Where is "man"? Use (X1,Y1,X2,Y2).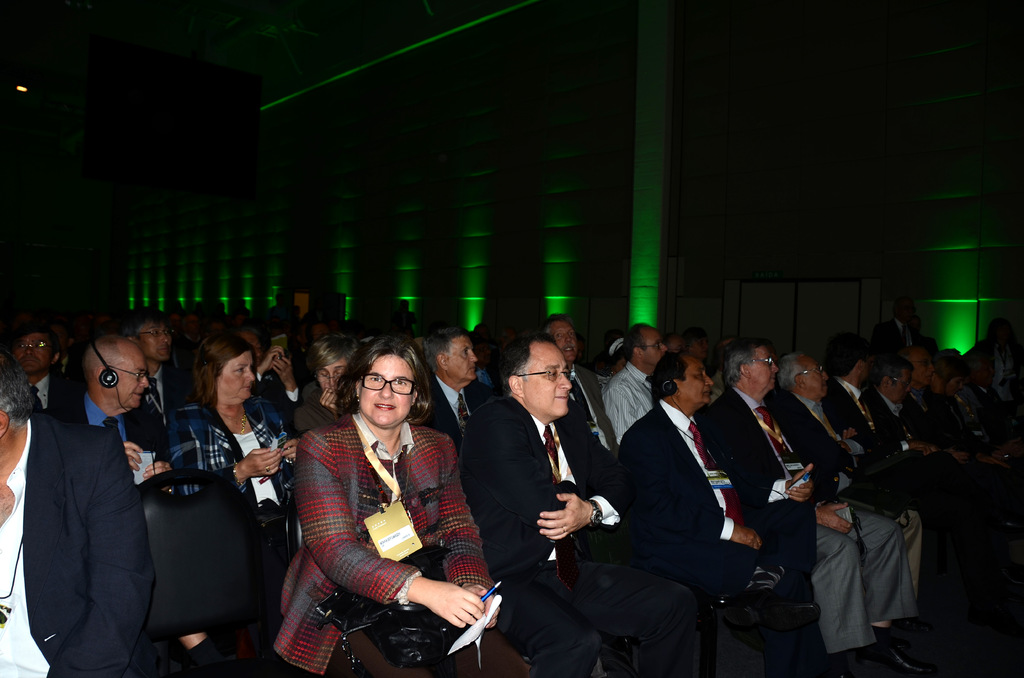
(460,335,698,677).
